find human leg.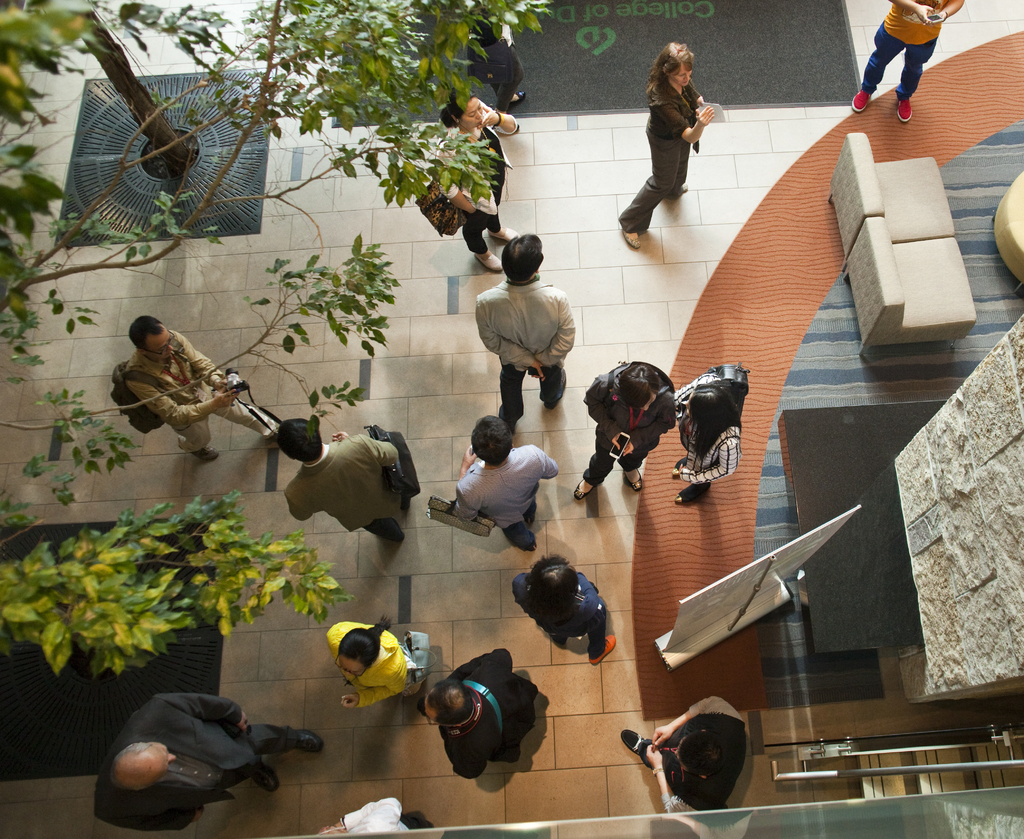
rect(370, 521, 400, 544).
